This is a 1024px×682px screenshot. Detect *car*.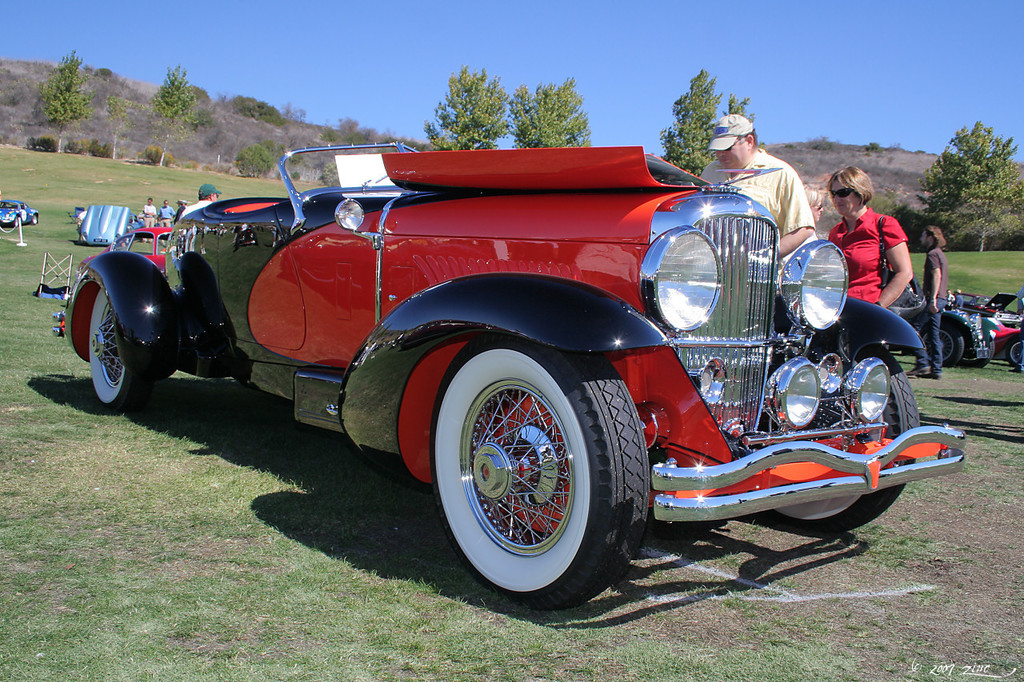
78 203 143 240.
